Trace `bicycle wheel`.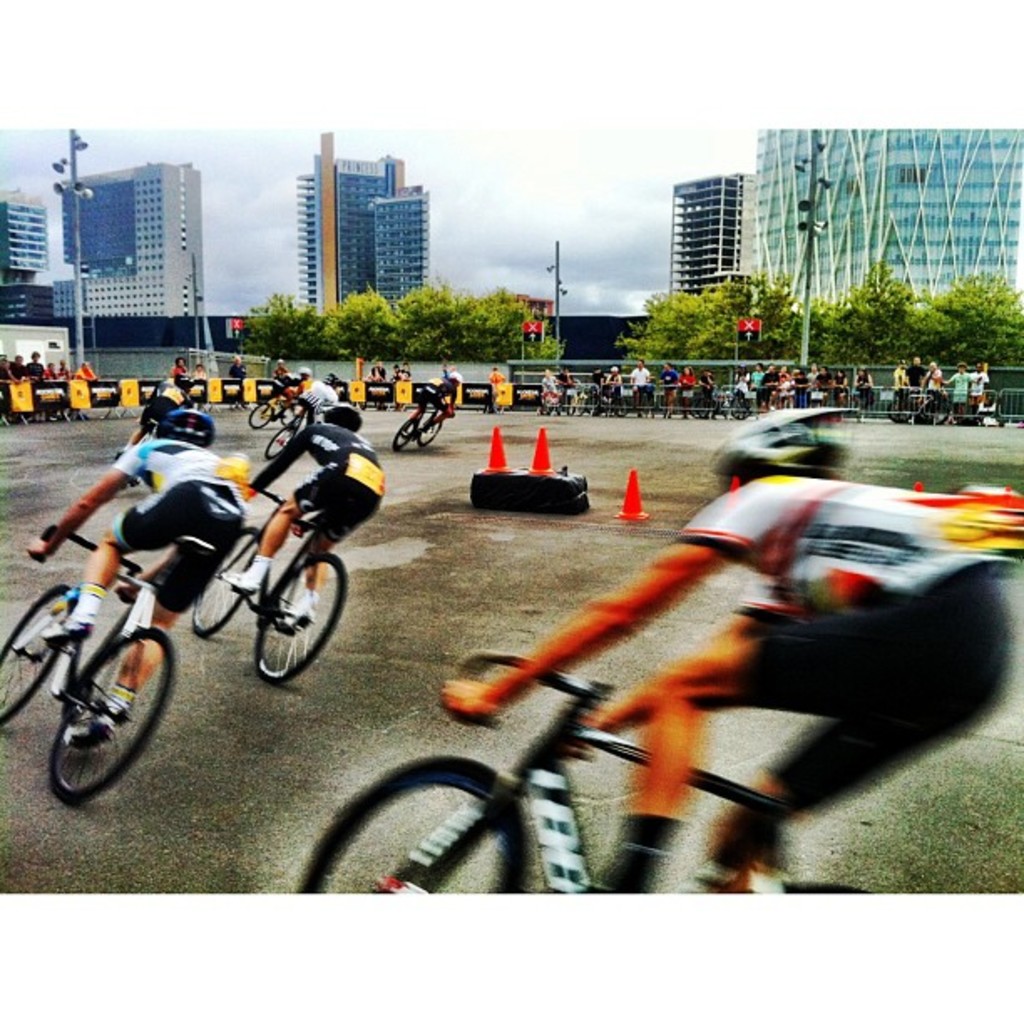
Traced to l=50, t=627, r=181, b=803.
